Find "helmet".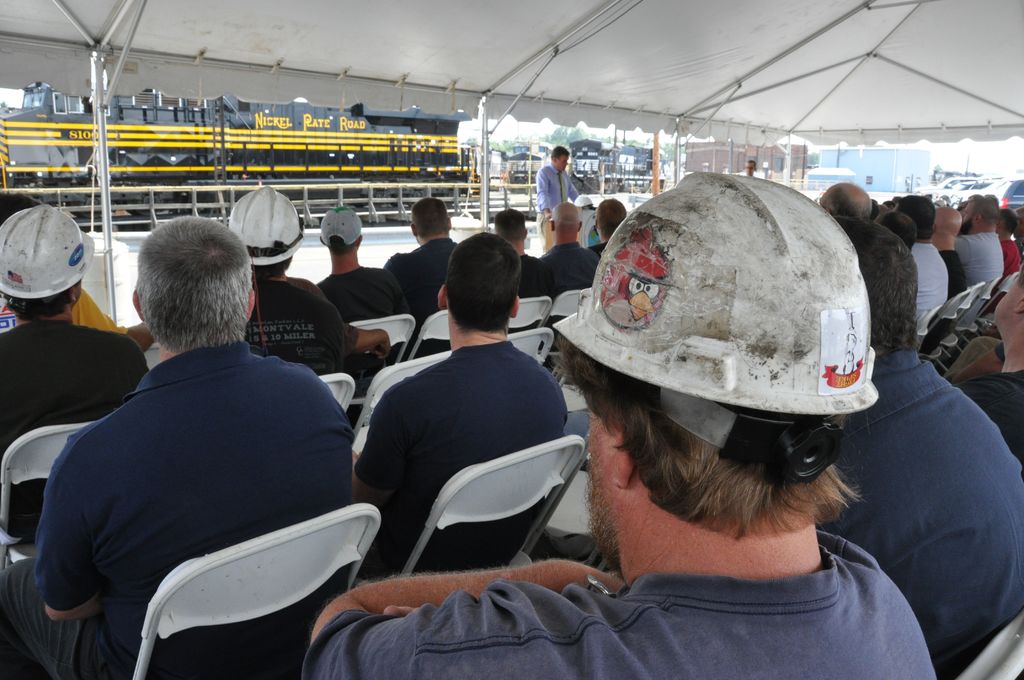
x1=541, y1=176, x2=886, y2=479.
